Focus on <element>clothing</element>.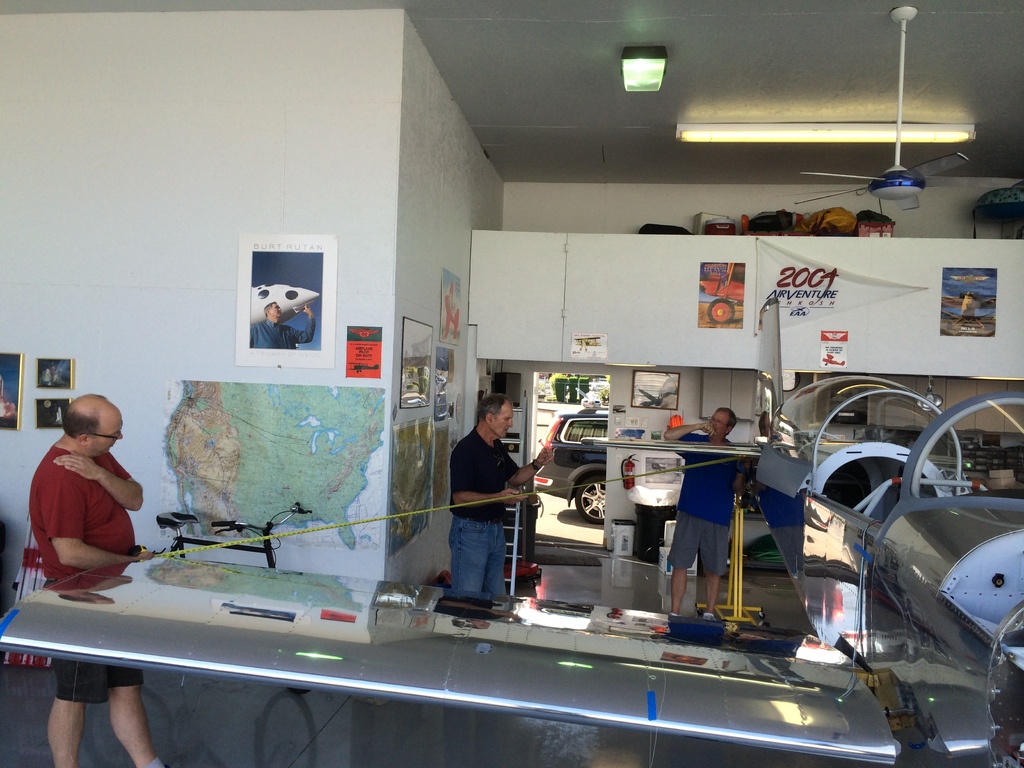
Focused at Rect(49, 657, 144, 704).
